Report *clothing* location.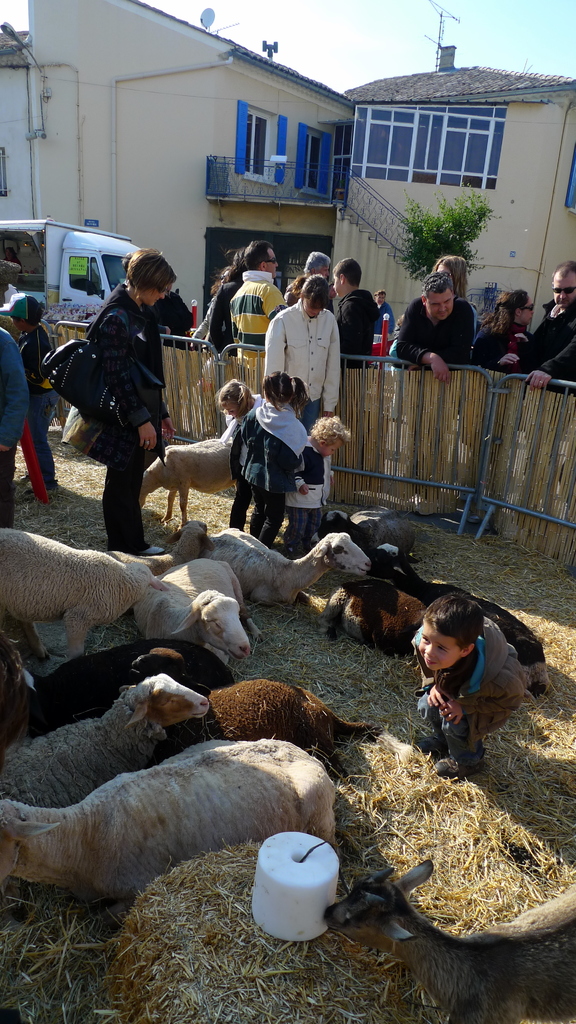
Report: (4,325,54,483).
